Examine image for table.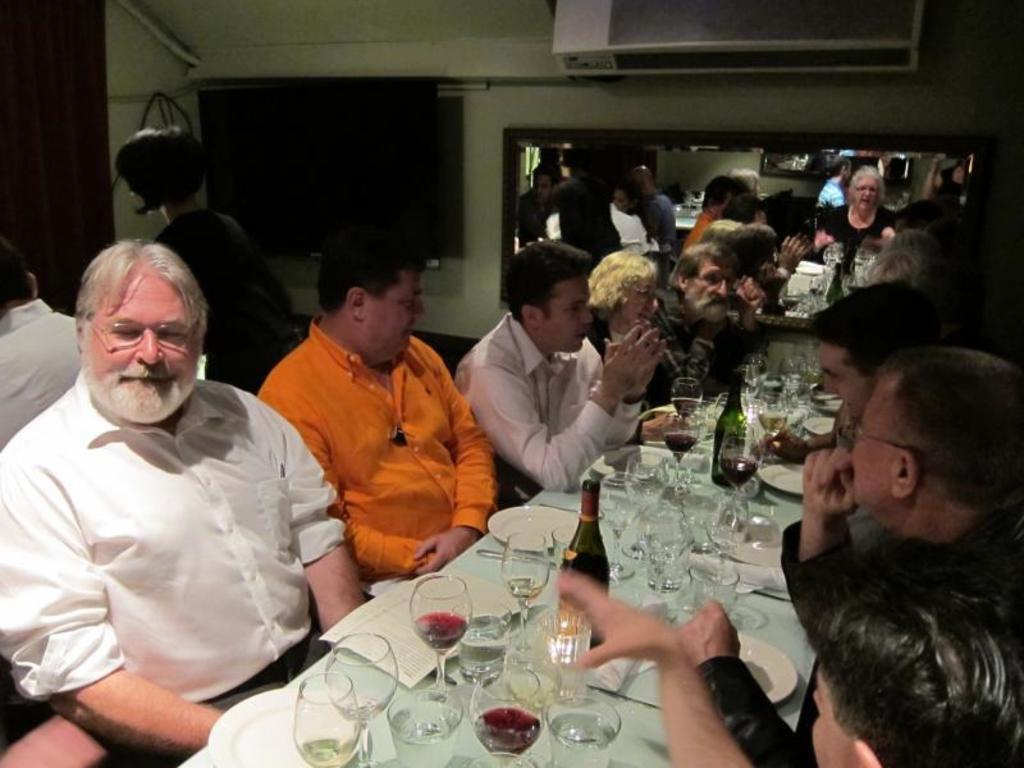
Examination result: select_region(102, 392, 934, 763).
